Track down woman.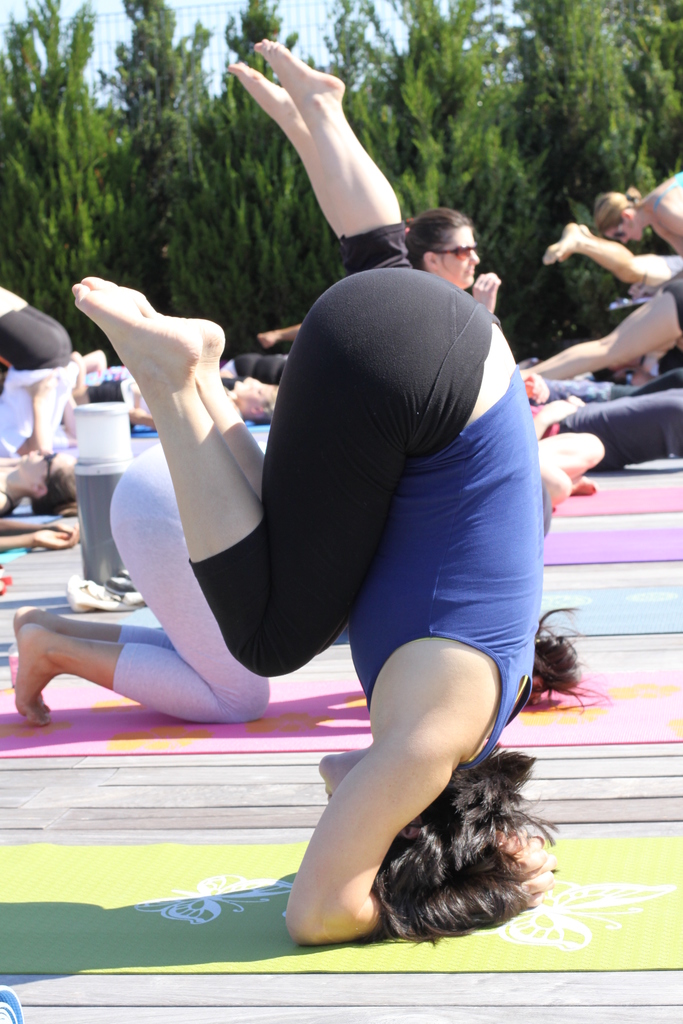
Tracked to box(584, 170, 682, 245).
